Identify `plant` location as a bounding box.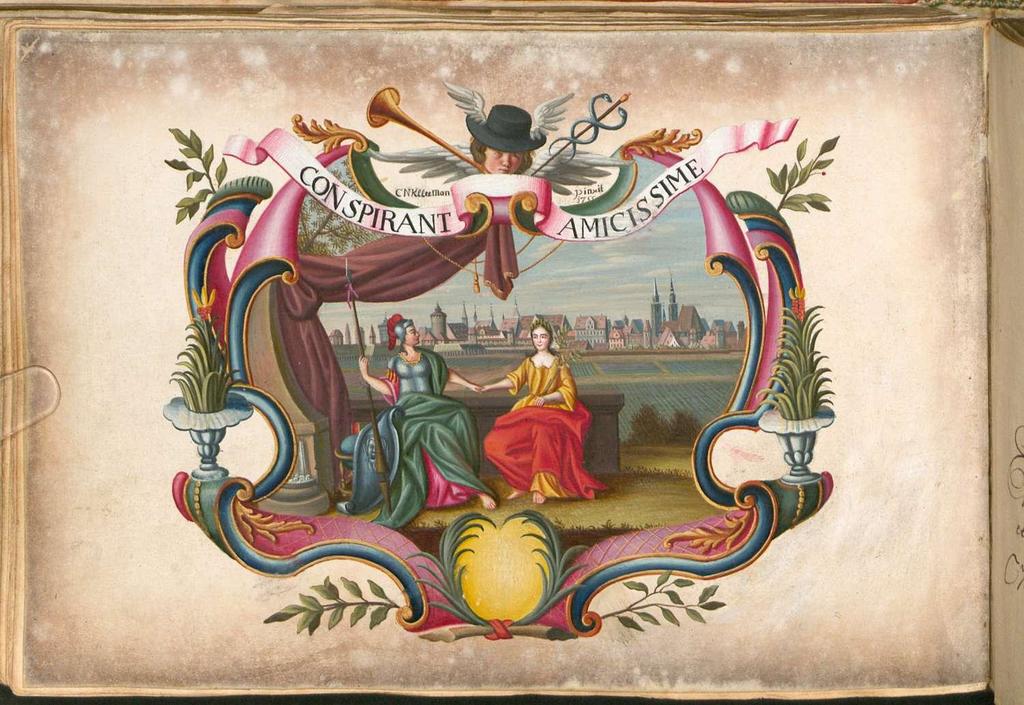
<box>253,573,402,641</box>.
